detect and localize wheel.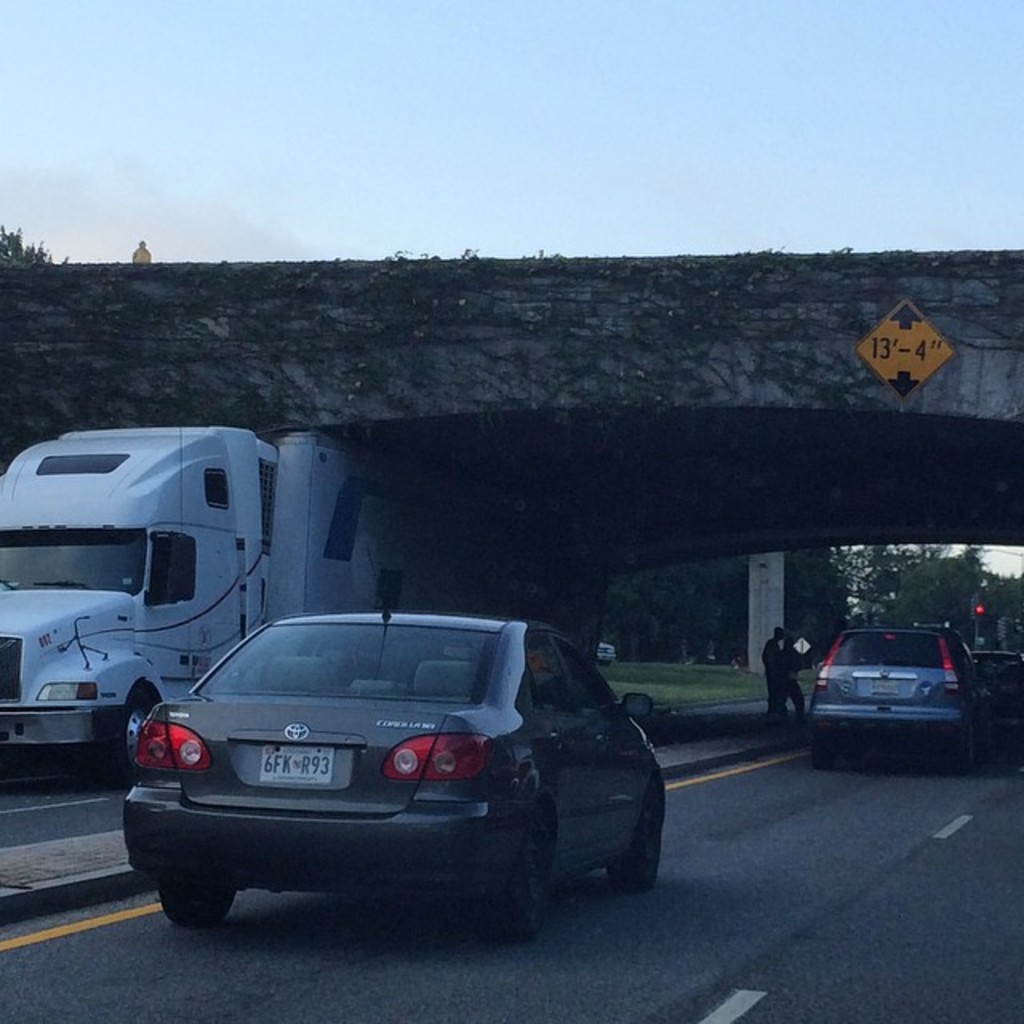
Localized at {"left": 462, "top": 792, "right": 544, "bottom": 939}.
